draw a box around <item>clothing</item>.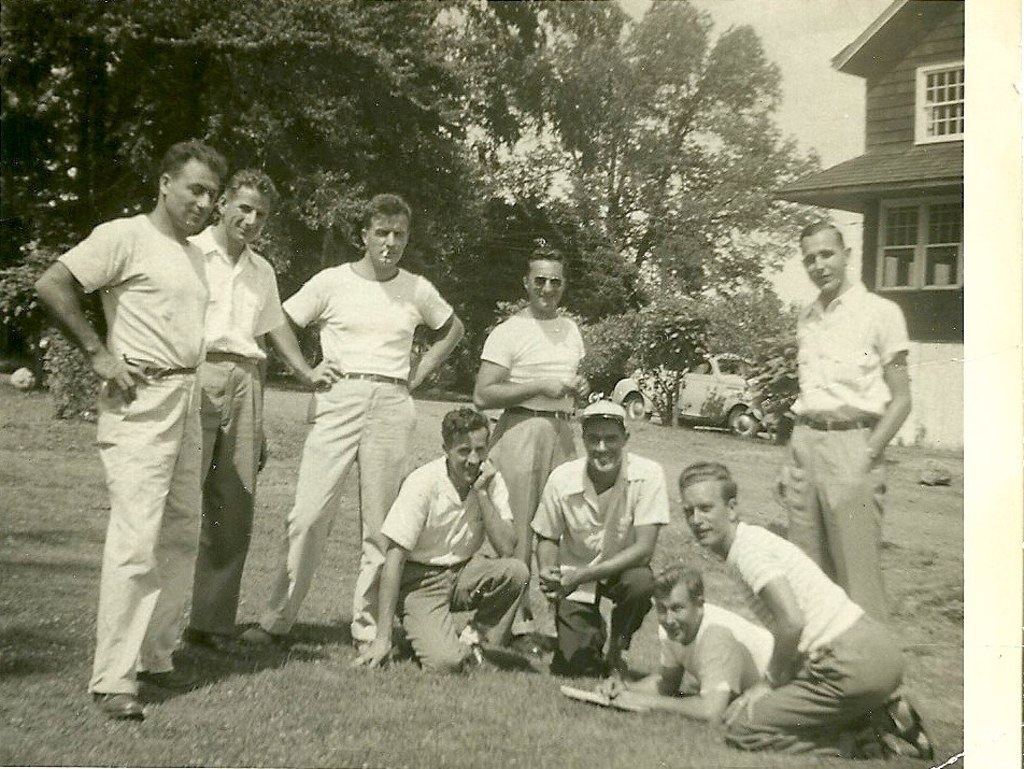
box(655, 600, 773, 698).
